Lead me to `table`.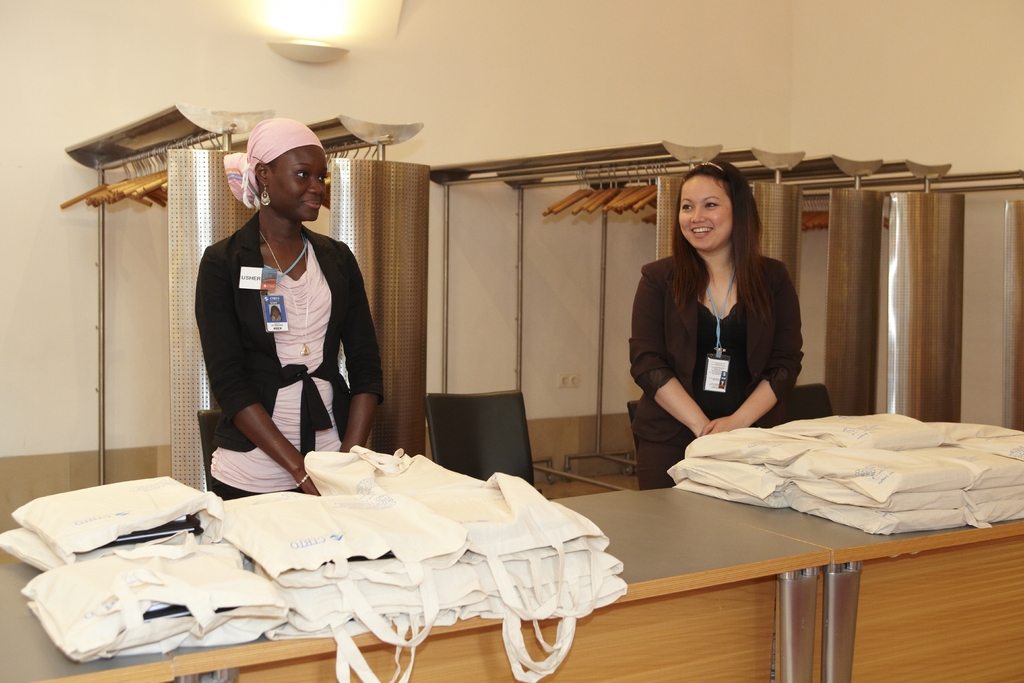
Lead to 643,490,1023,680.
